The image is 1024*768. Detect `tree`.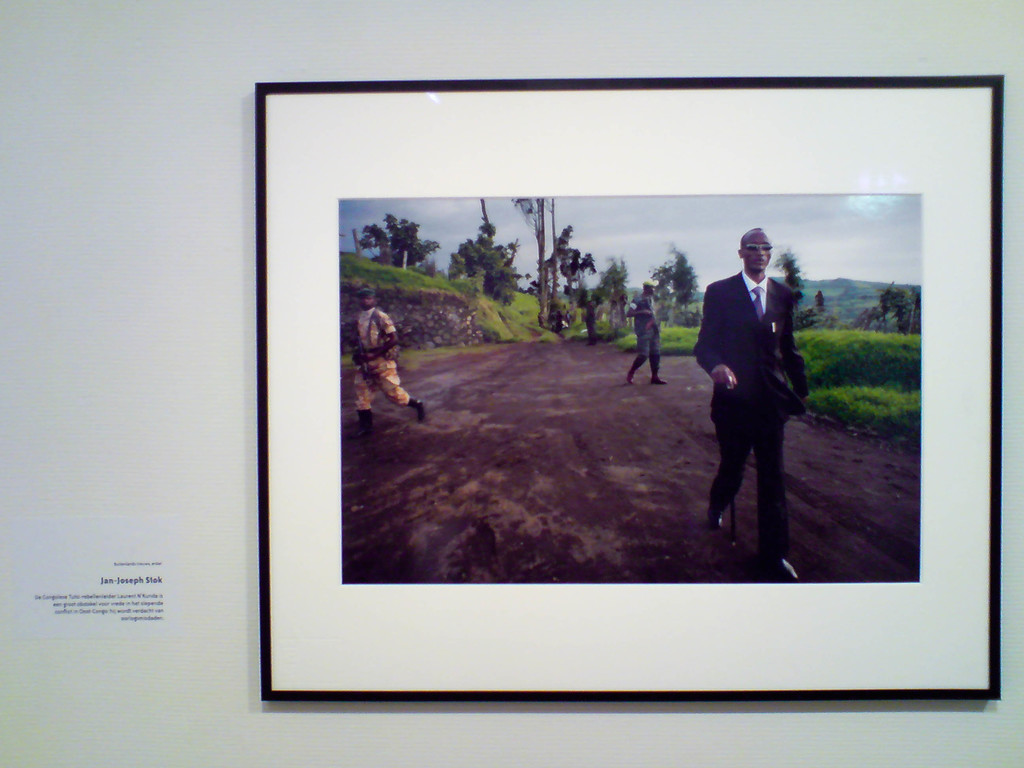
Detection: select_region(448, 214, 516, 285).
